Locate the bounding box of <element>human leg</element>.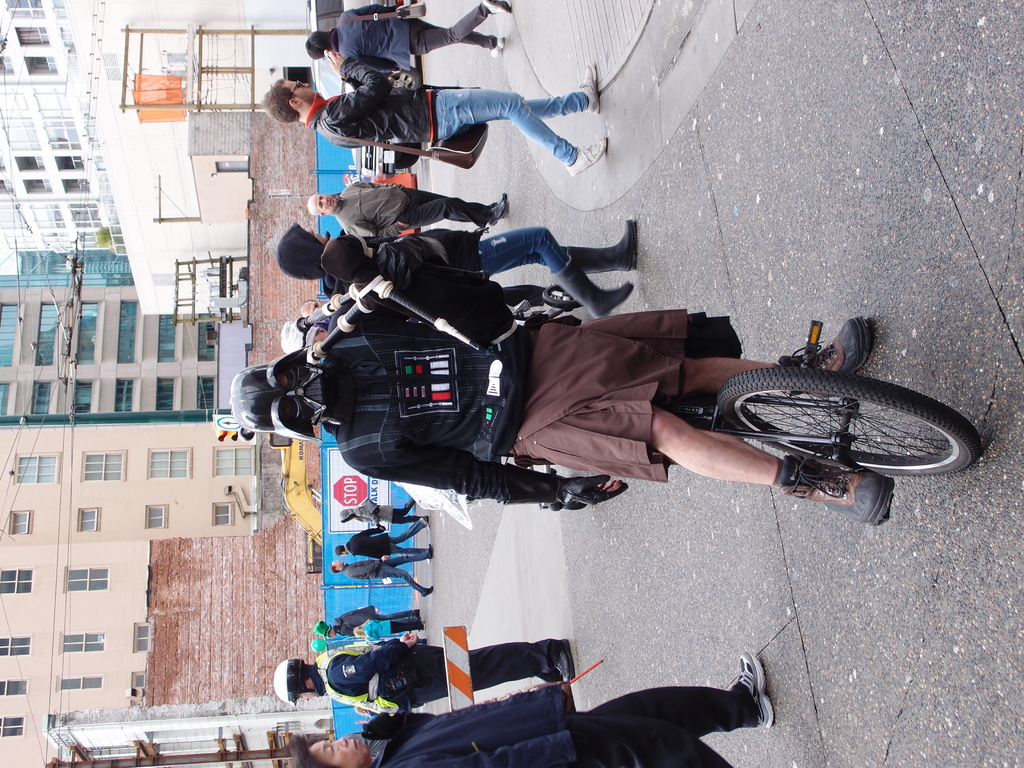
Bounding box: bbox(591, 646, 776, 739).
